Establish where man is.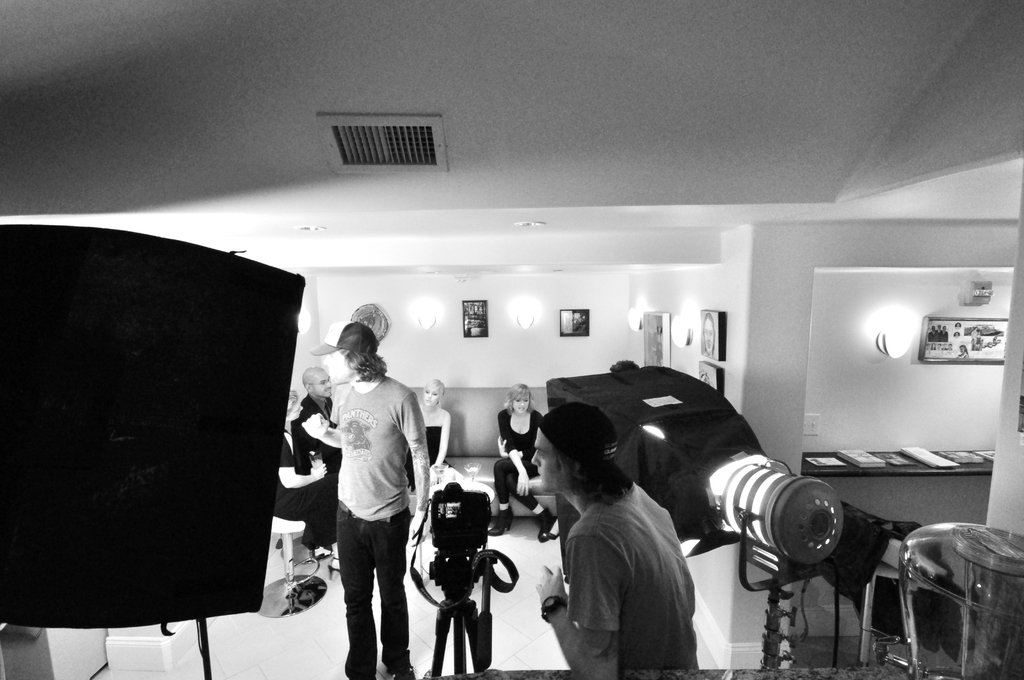
Established at [left=543, top=434, right=721, bottom=676].
